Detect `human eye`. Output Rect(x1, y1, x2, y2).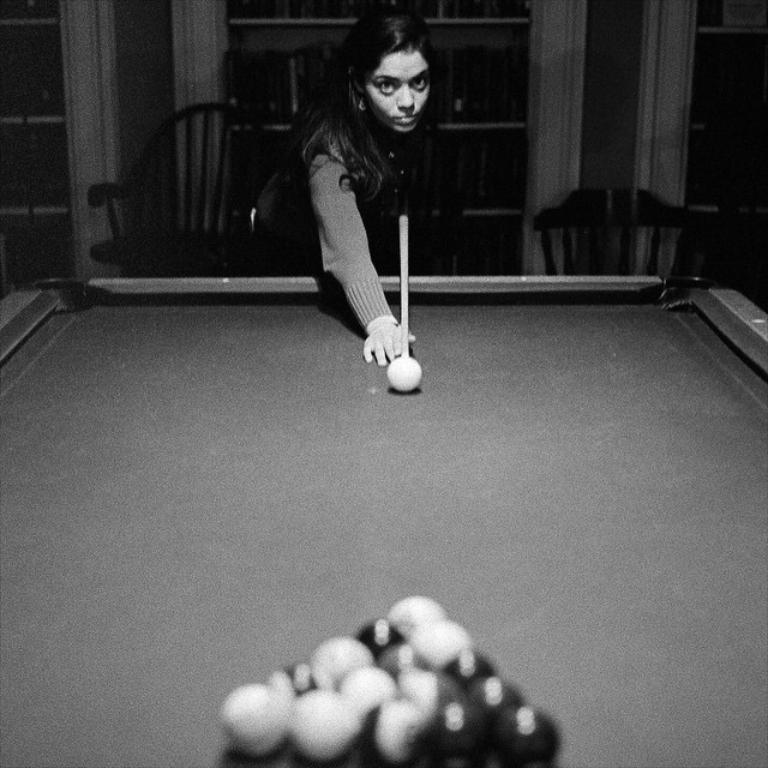
Rect(406, 71, 430, 97).
